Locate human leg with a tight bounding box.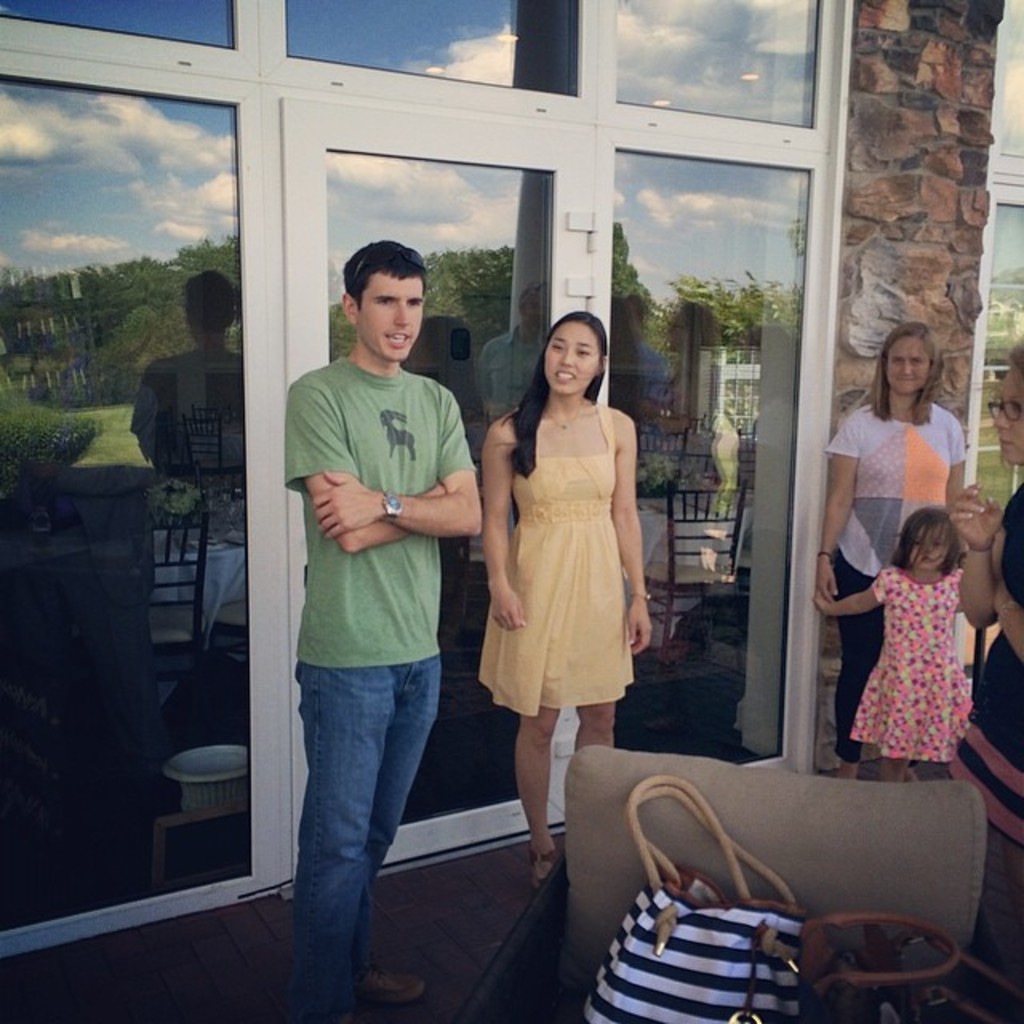
[x1=832, y1=570, x2=877, y2=774].
